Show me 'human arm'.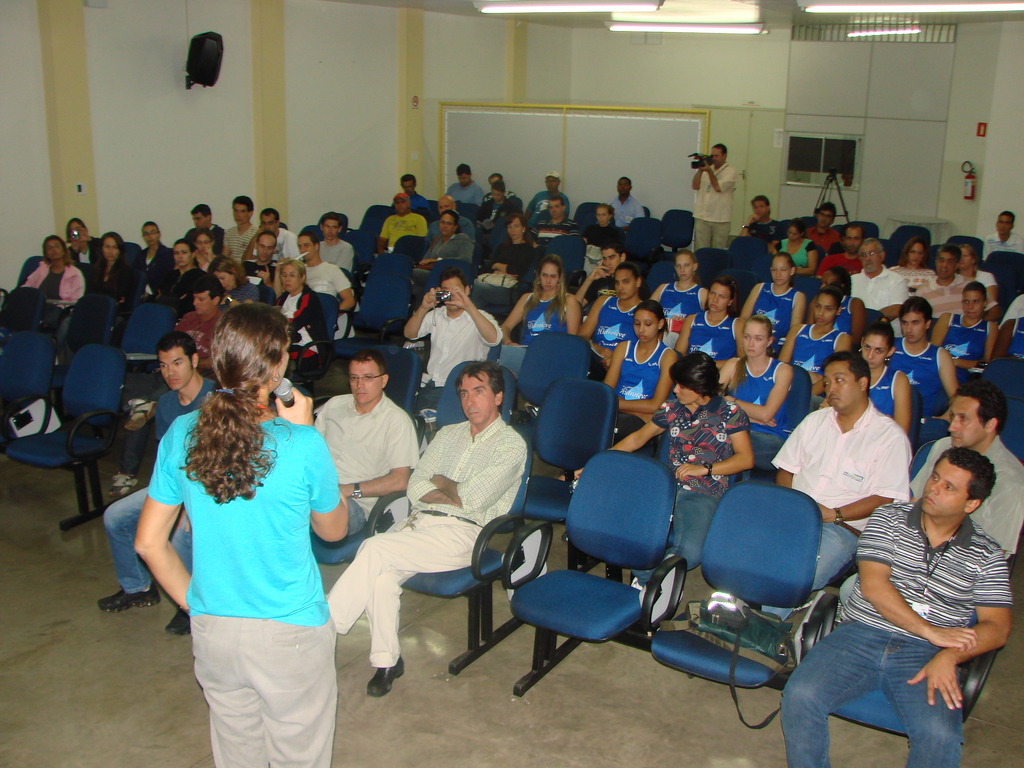
'human arm' is here: x1=333 y1=266 x2=355 y2=315.
